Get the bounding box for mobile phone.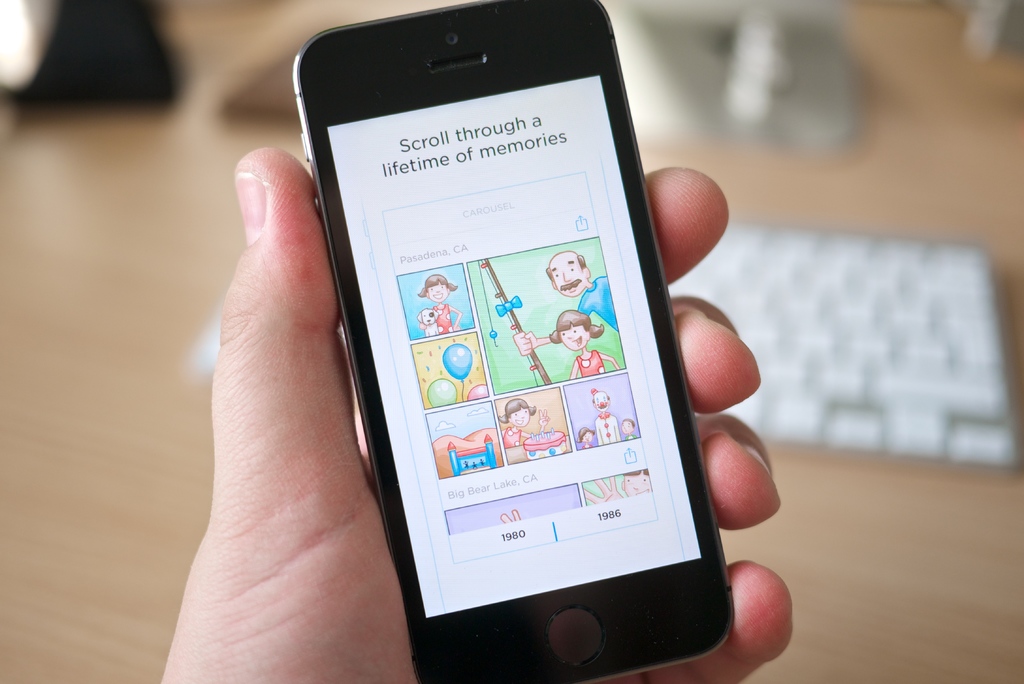
l=289, t=0, r=736, b=680.
